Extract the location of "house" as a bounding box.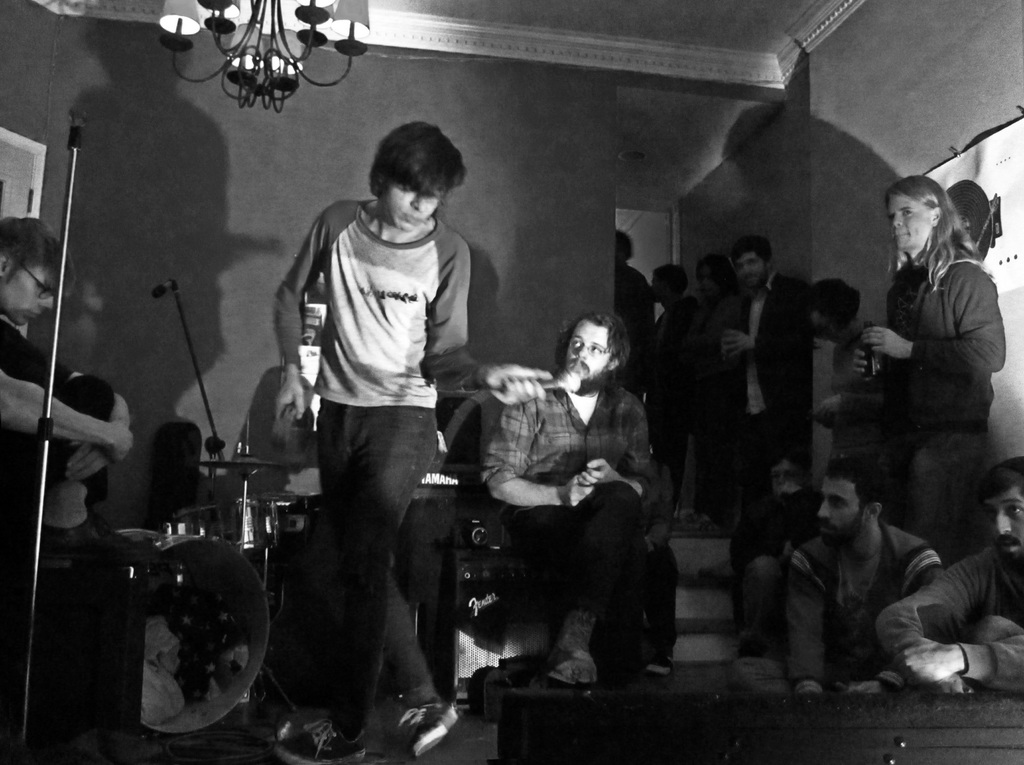
Rect(0, 0, 1021, 764).
